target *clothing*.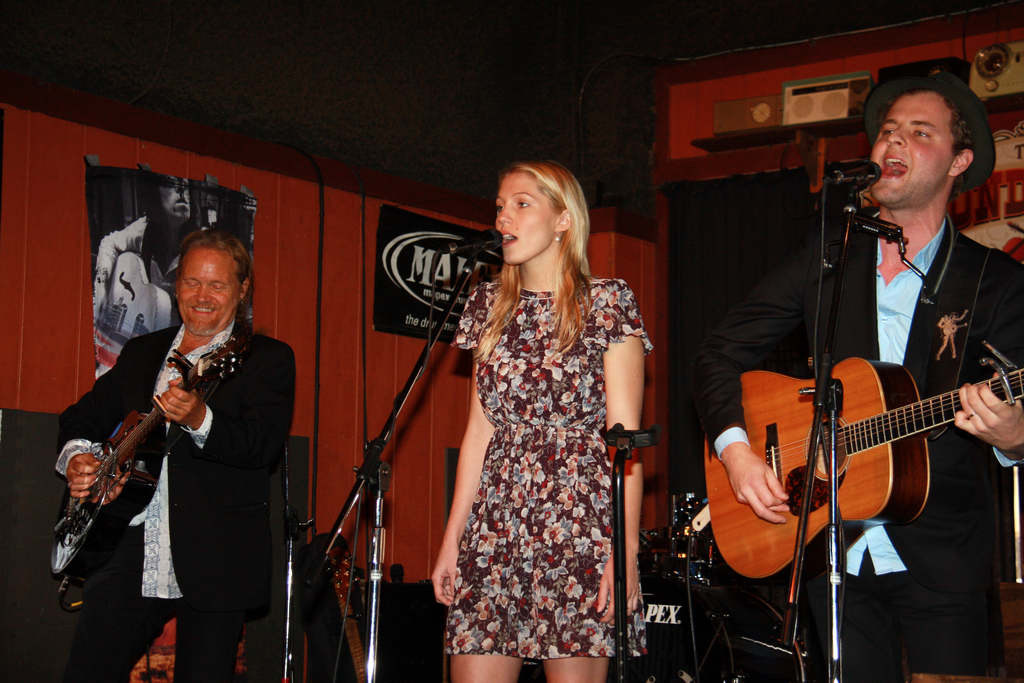
Target region: {"x1": 701, "y1": 214, "x2": 1023, "y2": 682}.
